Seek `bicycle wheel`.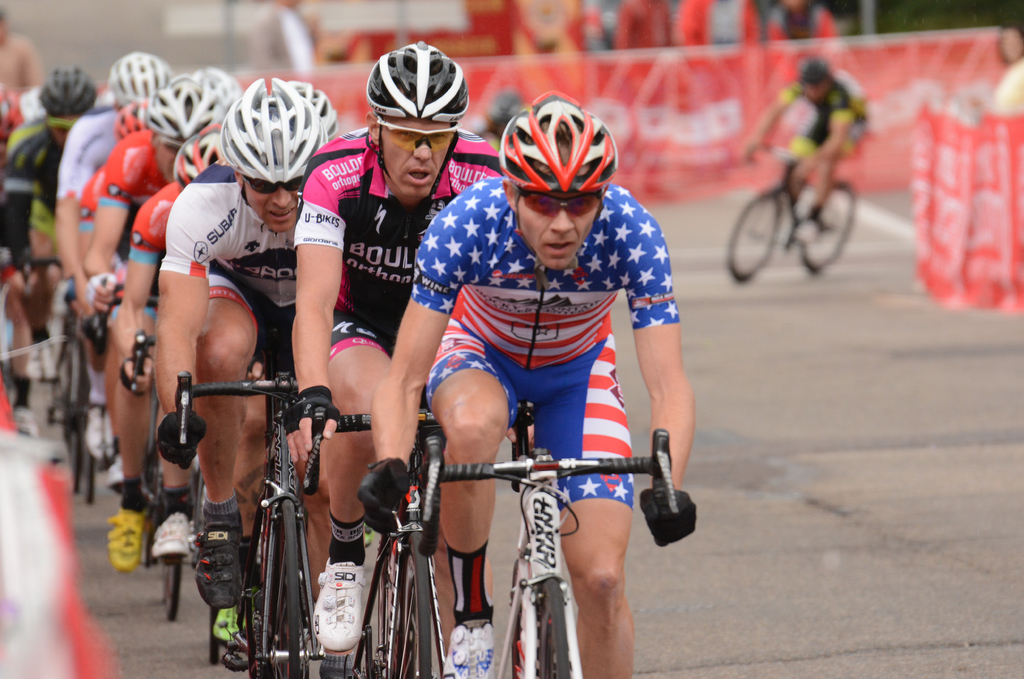
[left=155, top=445, right=184, bottom=619].
